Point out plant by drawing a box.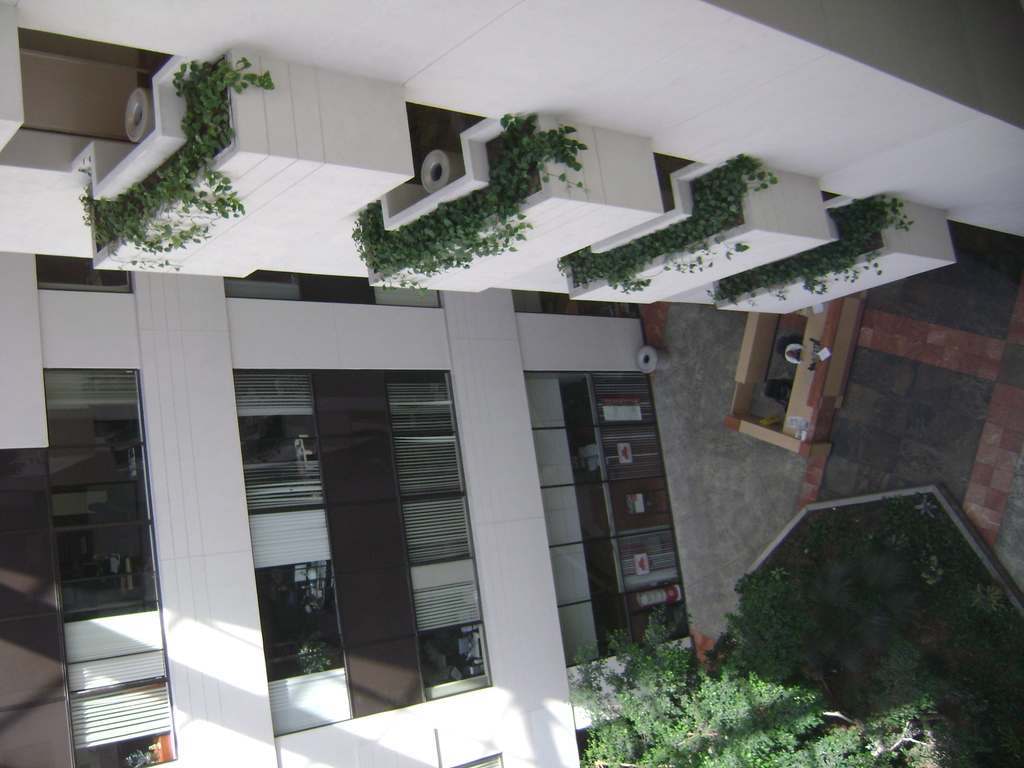
locate(346, 109, 591, 300).
